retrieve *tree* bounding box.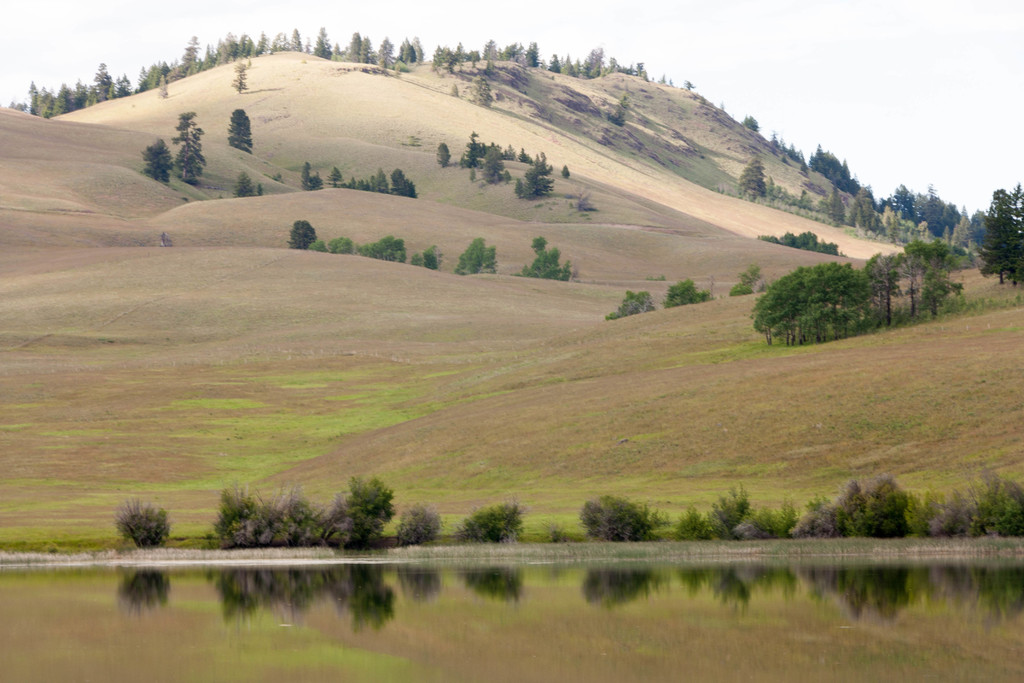
Bounding box: rect(980, 179, 1023, 290).
